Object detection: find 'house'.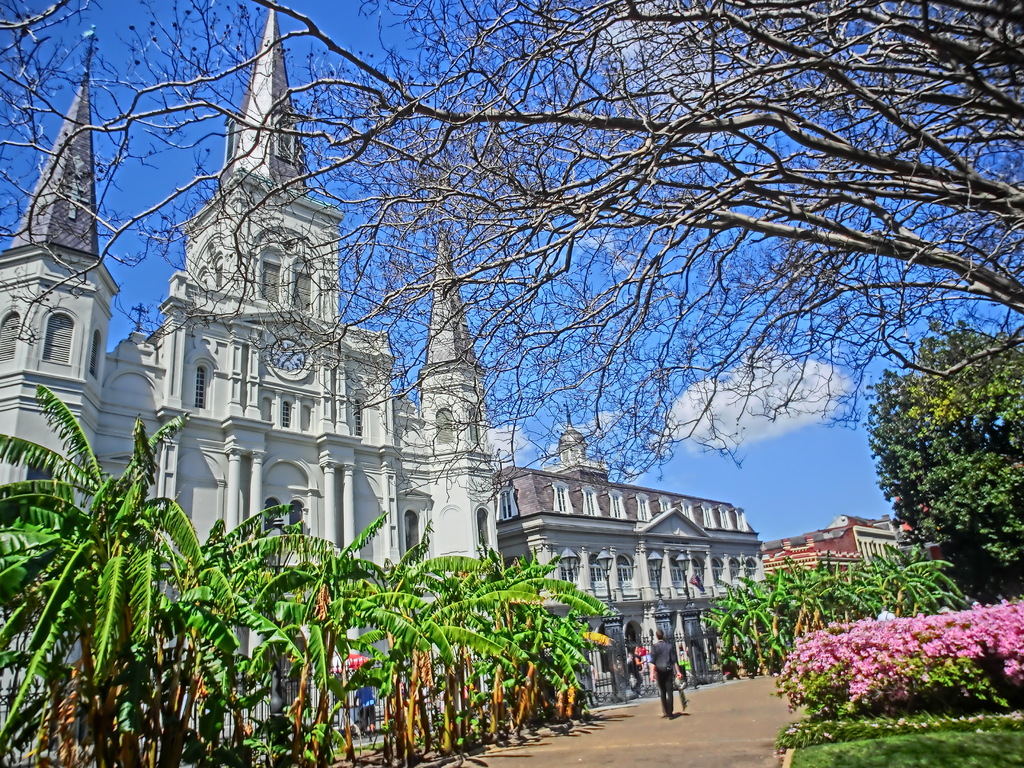
<box>766,514,906,611</box>.
